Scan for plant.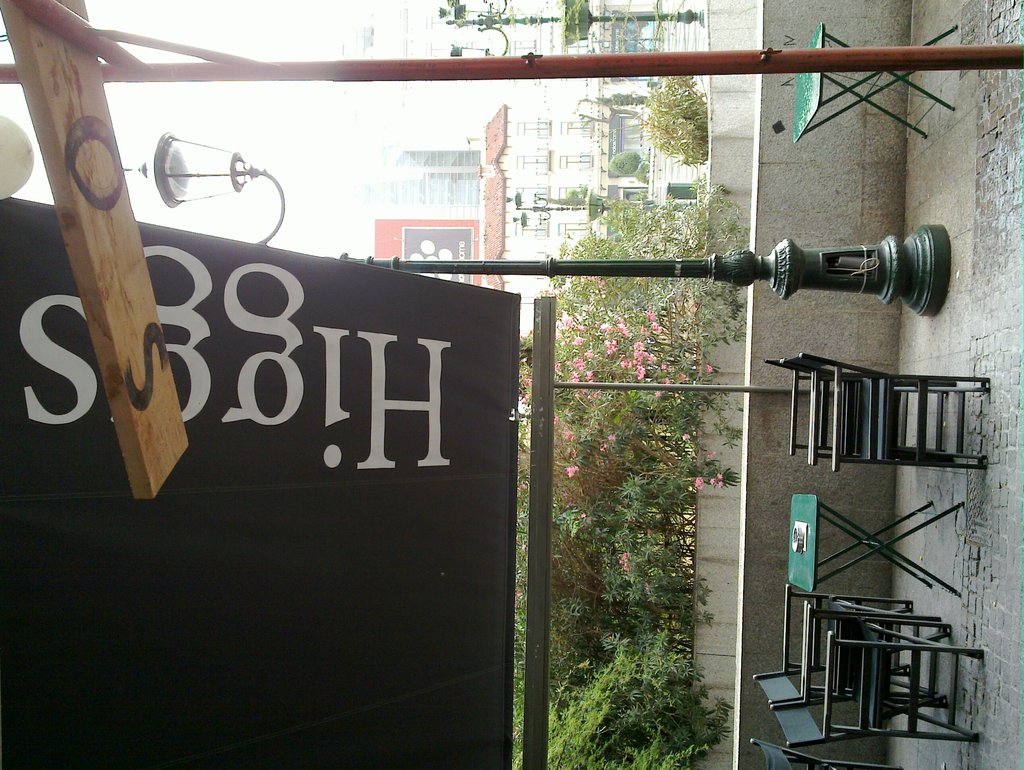
Scan result: 550:190:752:259.
